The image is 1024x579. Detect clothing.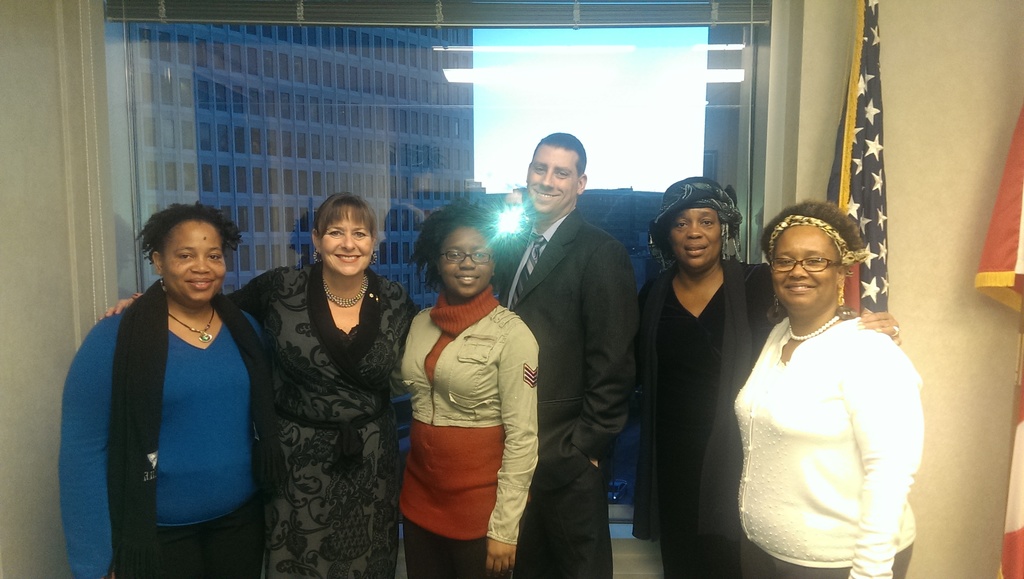
Detection: left=392, top=290, right=536, bottom=578.
